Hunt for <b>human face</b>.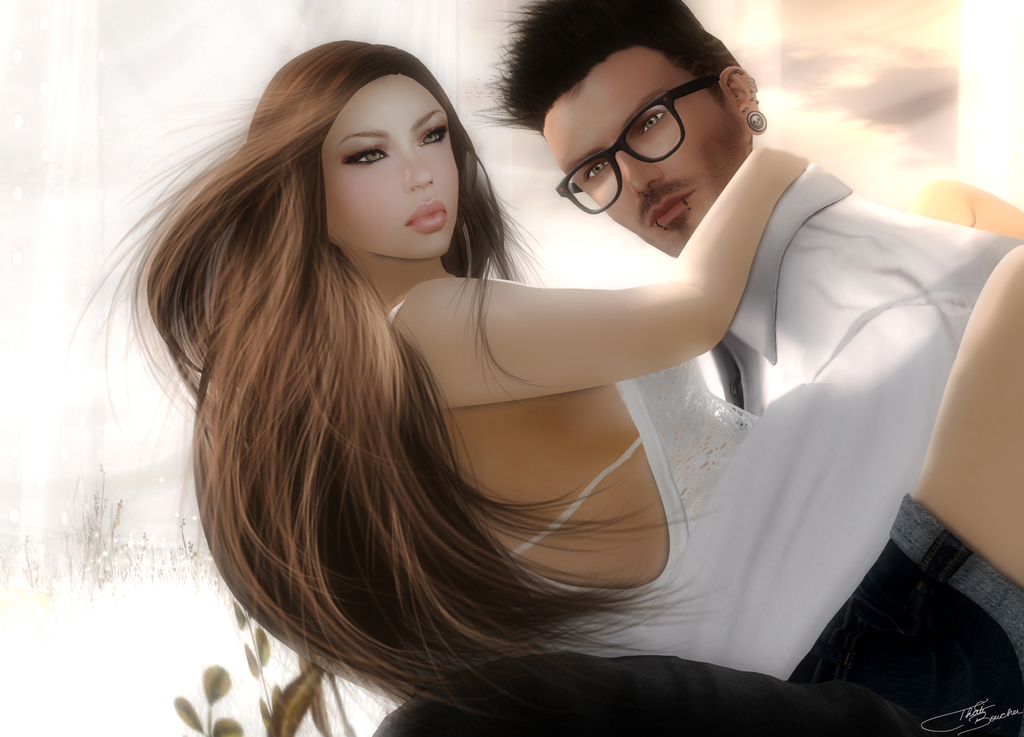
Hunted down at rect(543, 49, 746, 259).
